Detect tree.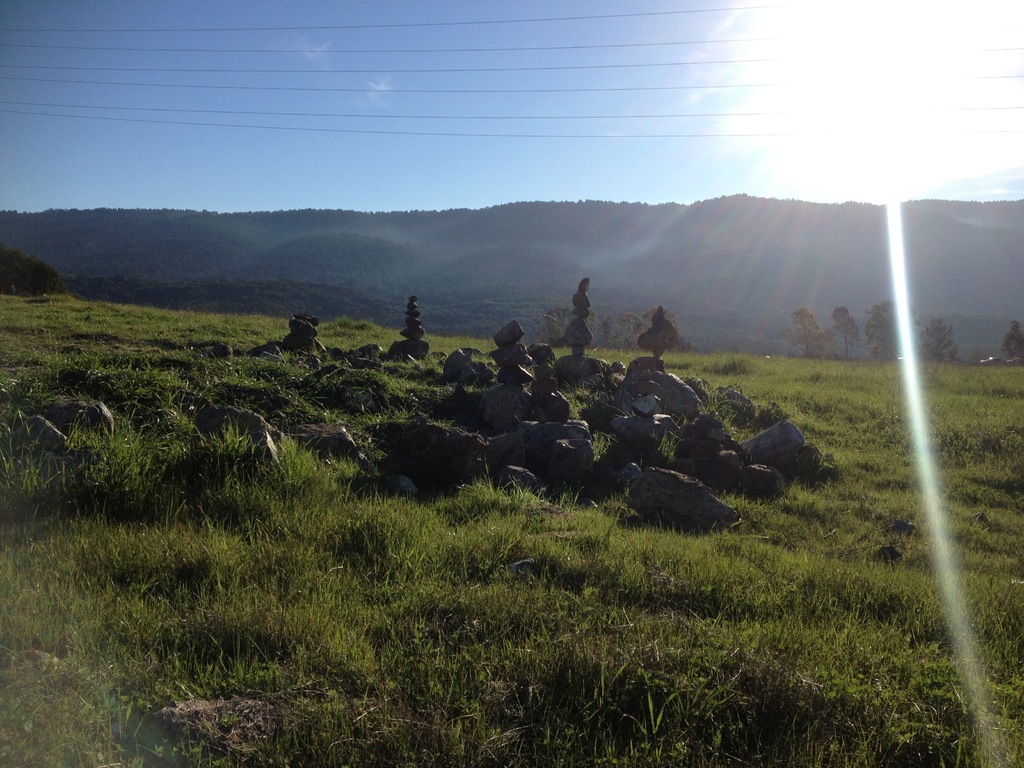
Detected at 925 317 959 367.
